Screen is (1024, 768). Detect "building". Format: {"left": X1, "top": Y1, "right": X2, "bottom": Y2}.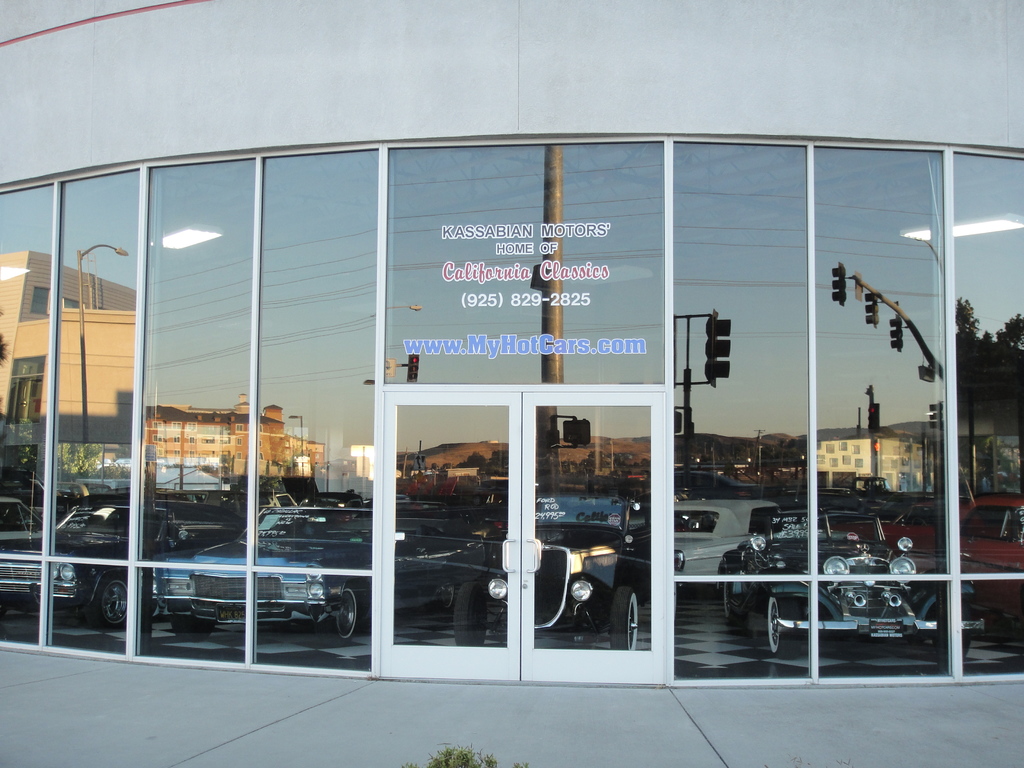
{"left": 0, "top": 0, "right": 1023, "bottom": 767}.
